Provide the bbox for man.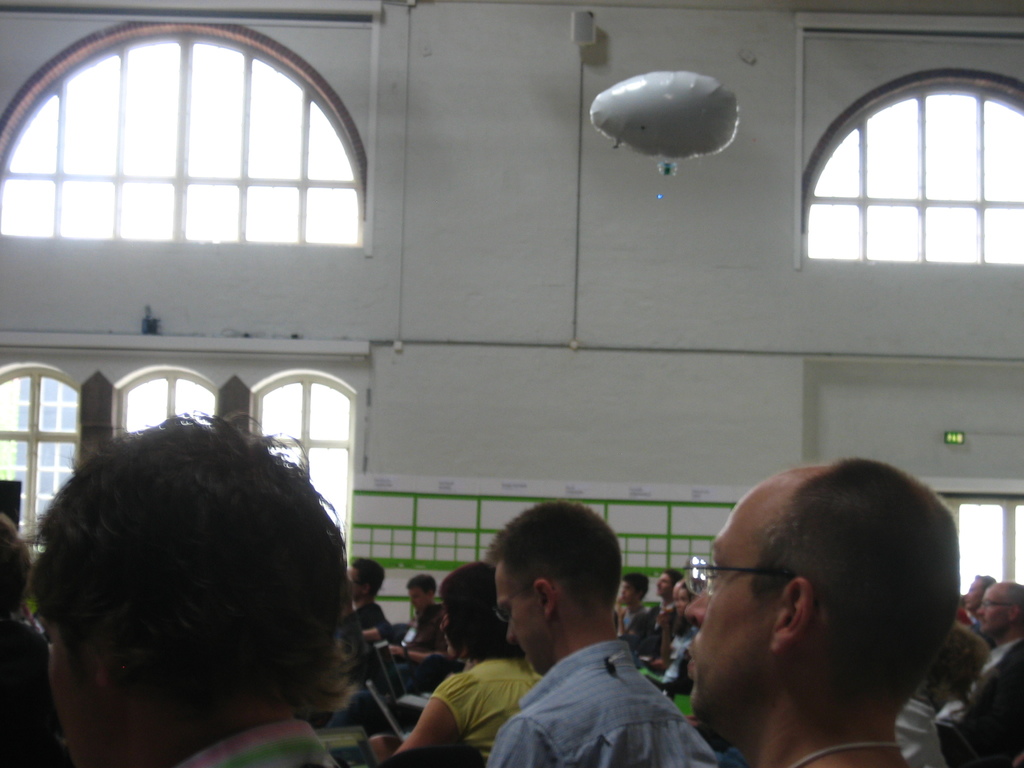
l=967, t=577, r=1023, b=716.
